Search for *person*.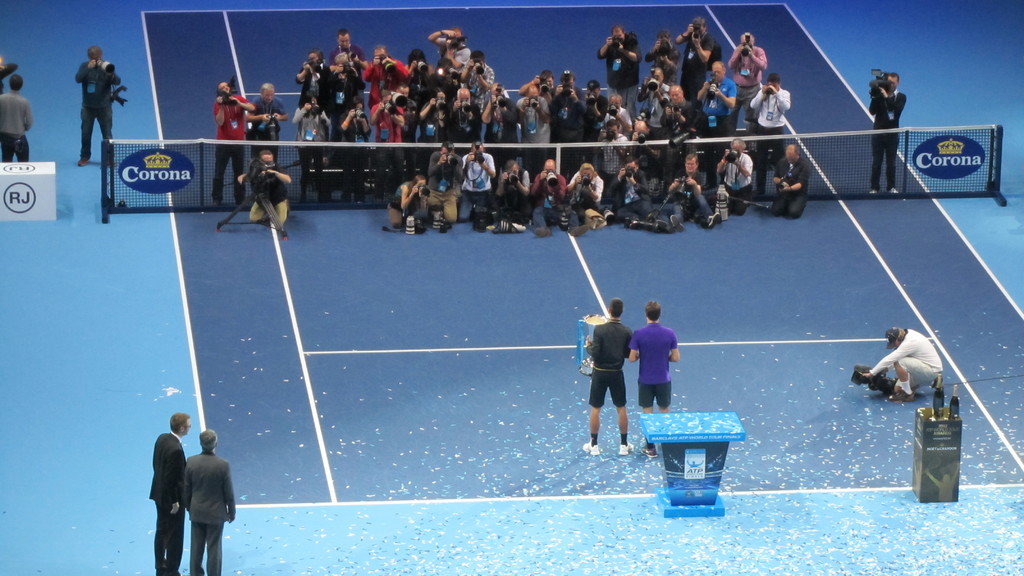
Found at <region>250, 82, 280, 187</region>.
